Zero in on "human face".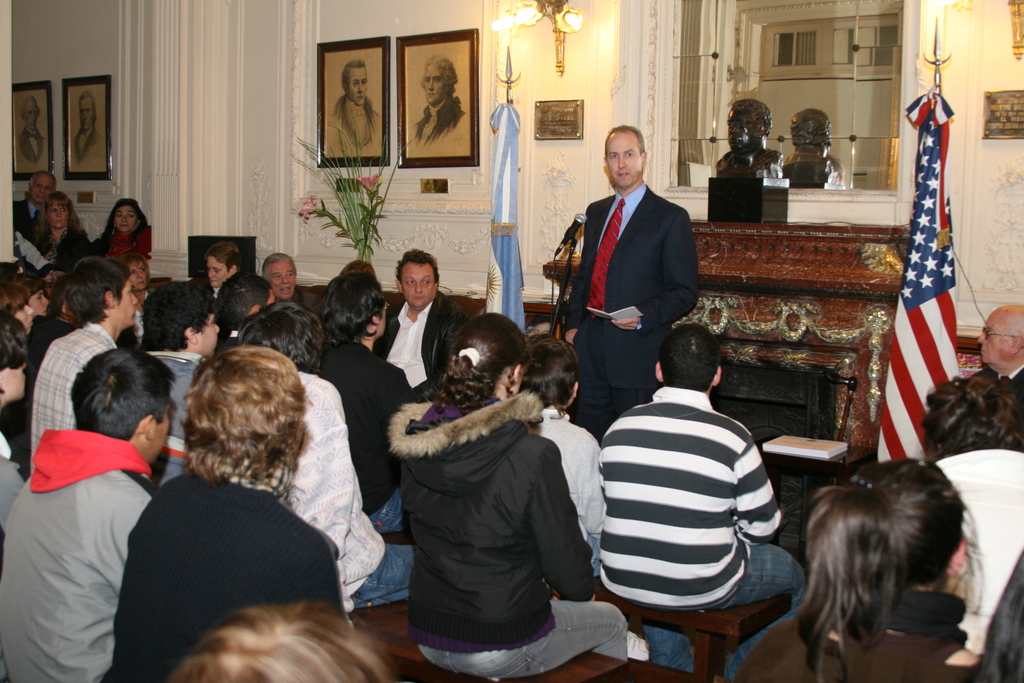
Zeroed in: rect(978, 313, 1011, 364).
